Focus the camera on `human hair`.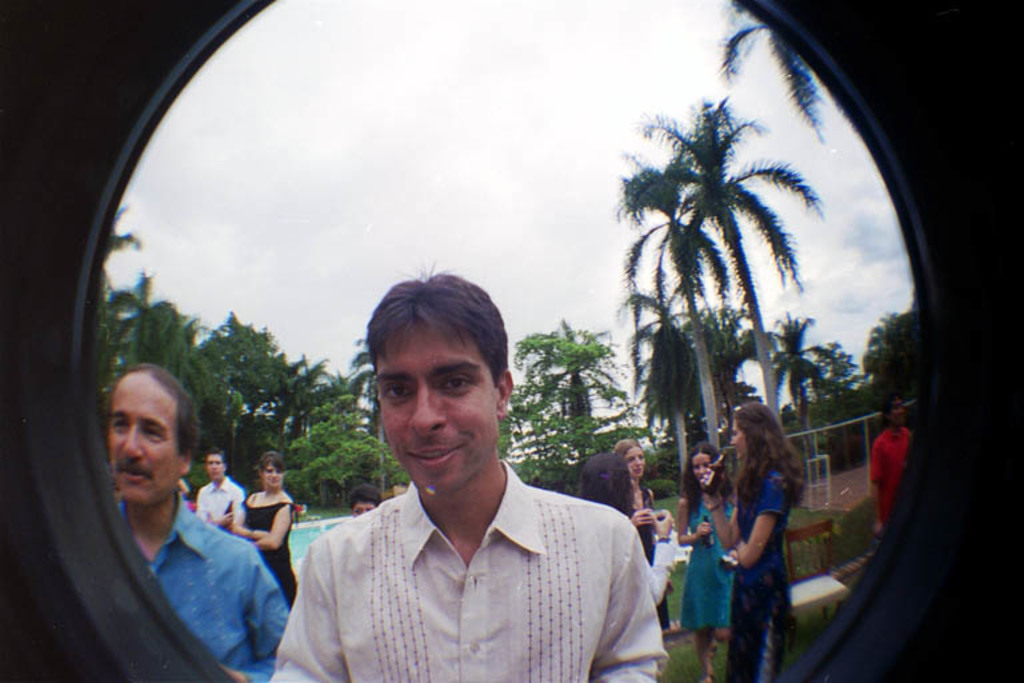
Focus region: Rect(685, 439, 720, 514).
